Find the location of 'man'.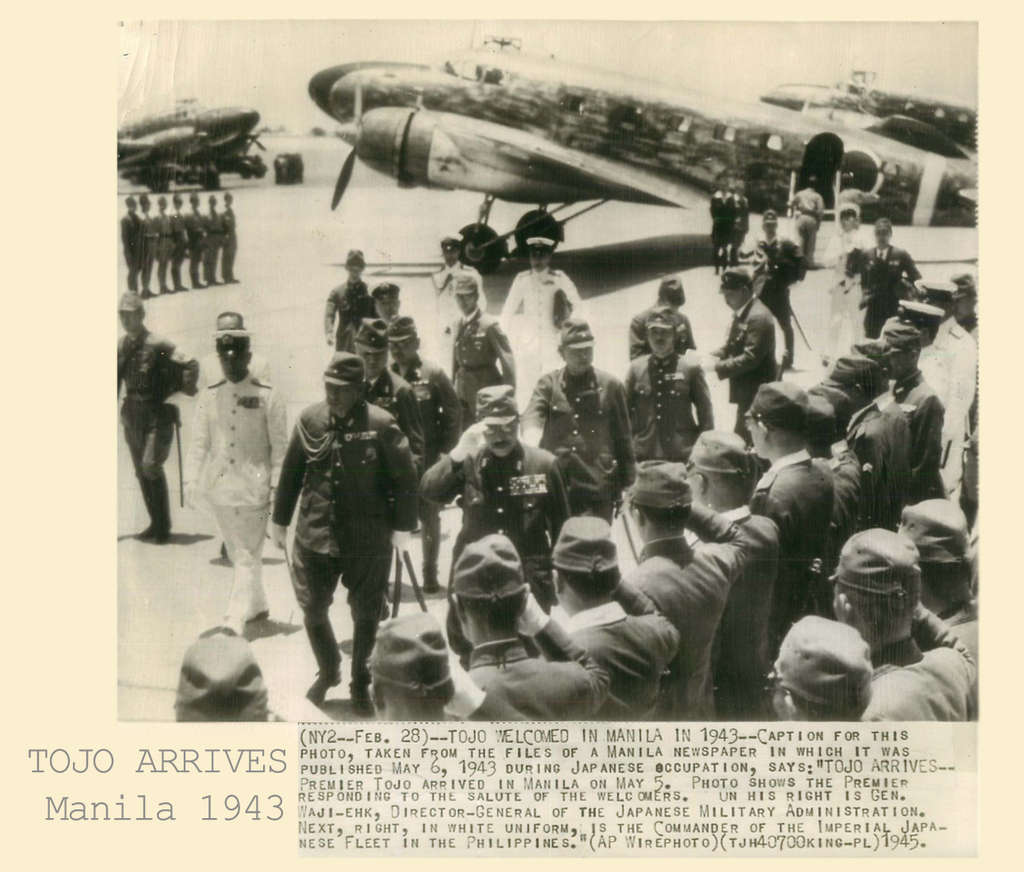
Location: crop(807, 383, 869, 520).
